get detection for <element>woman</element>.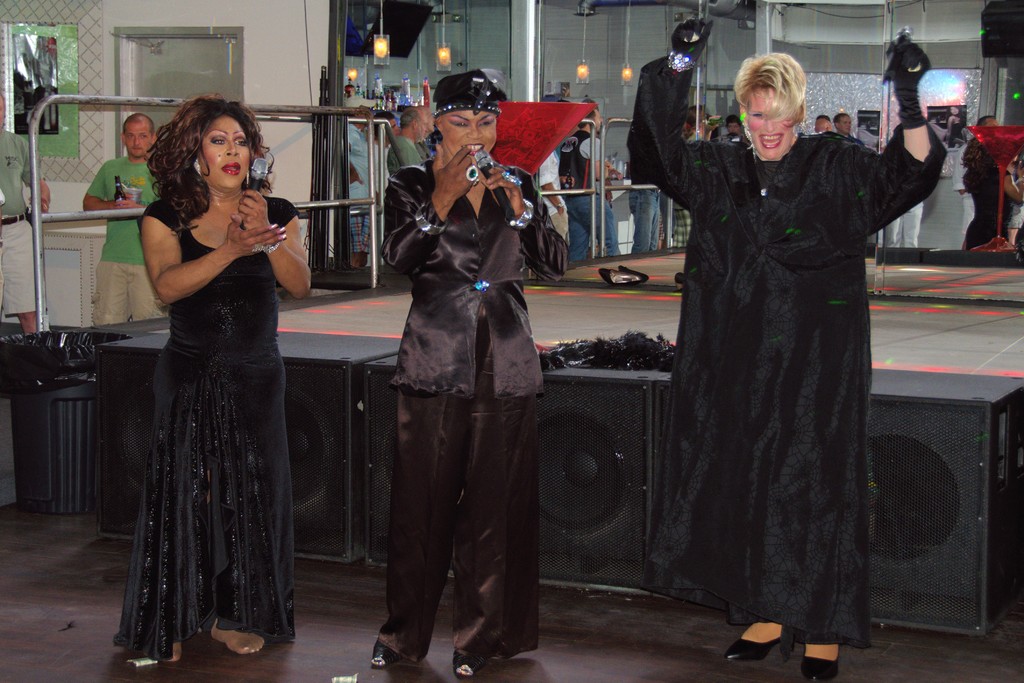
Detection: (115,90,306,673).
